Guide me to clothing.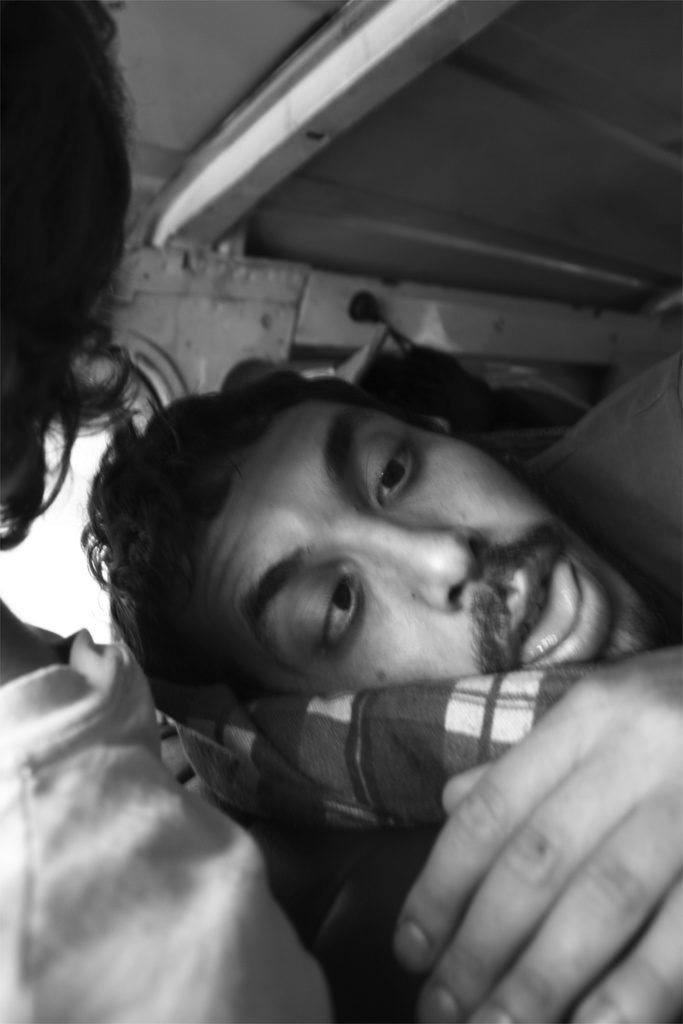
Guidance: x1=0 y1=626 x2=332 y2=1023.
